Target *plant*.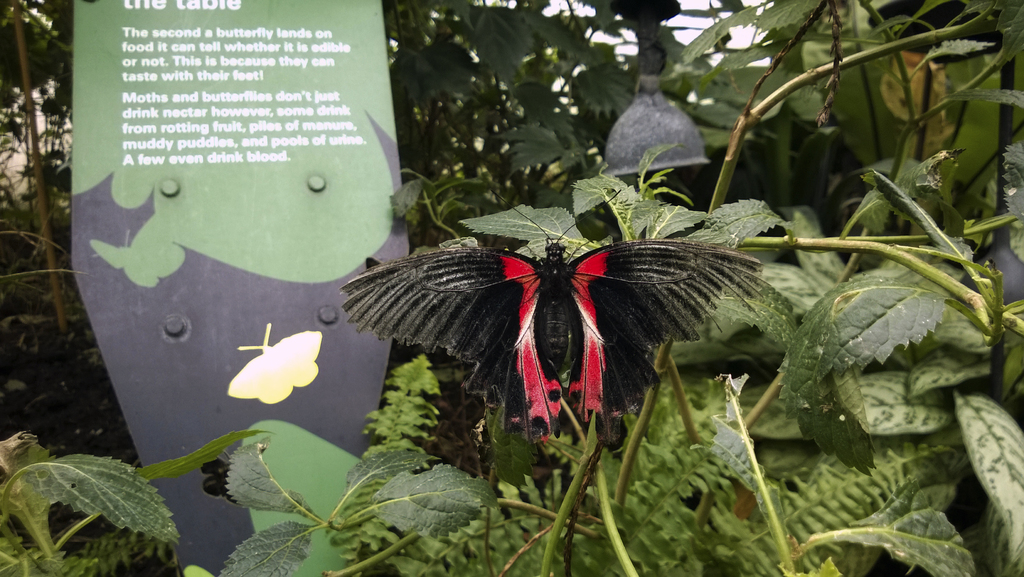
Target region: 0 402 165 575.
